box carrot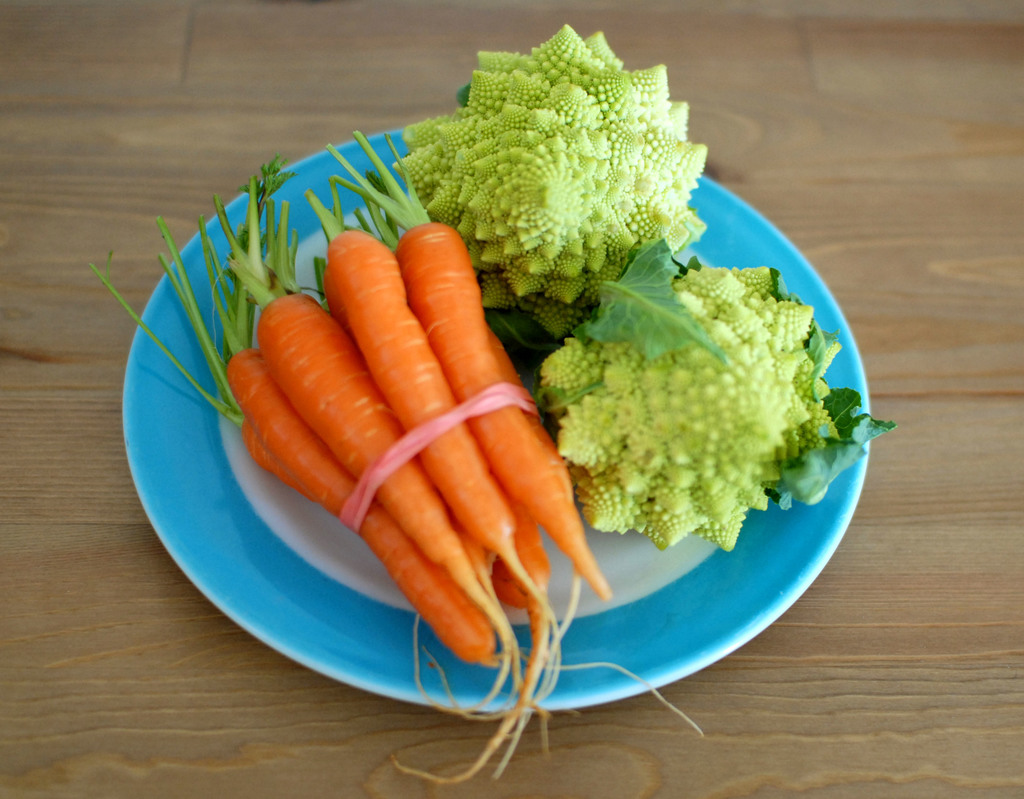
left=328, top=221, right=565, bottom=723
